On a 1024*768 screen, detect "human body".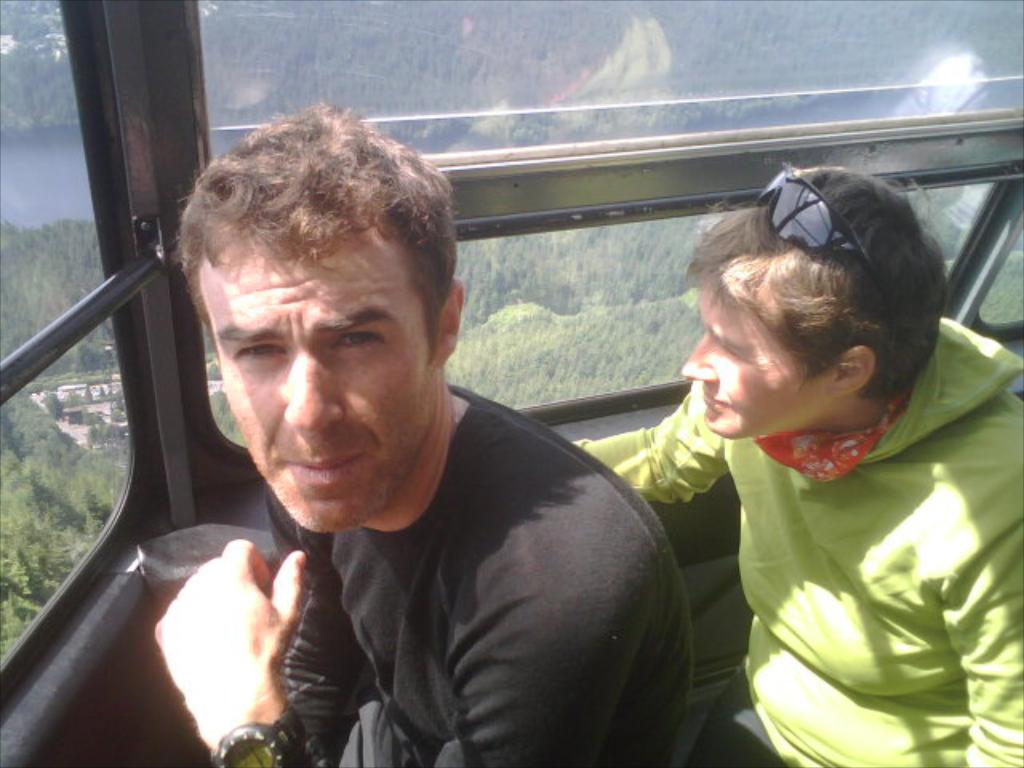
x1=106, y1=158, x2=725, y2=760.
